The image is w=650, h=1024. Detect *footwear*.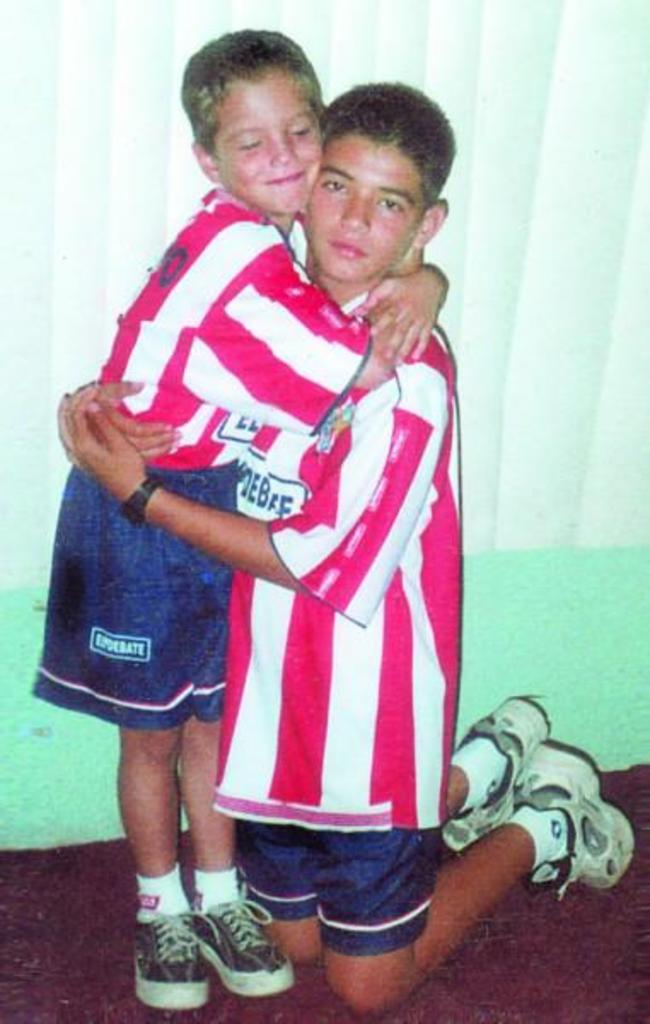
Detection: <region>510, 742, 628, 891</region>.
